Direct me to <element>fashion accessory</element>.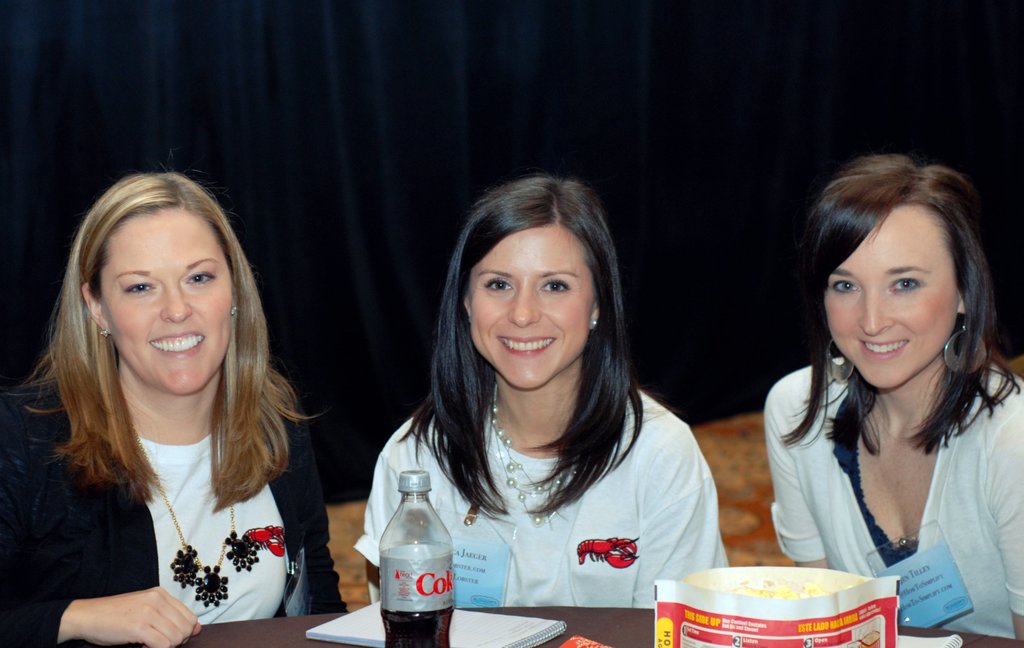
Direction: locate(125, 413, 262, 608).
